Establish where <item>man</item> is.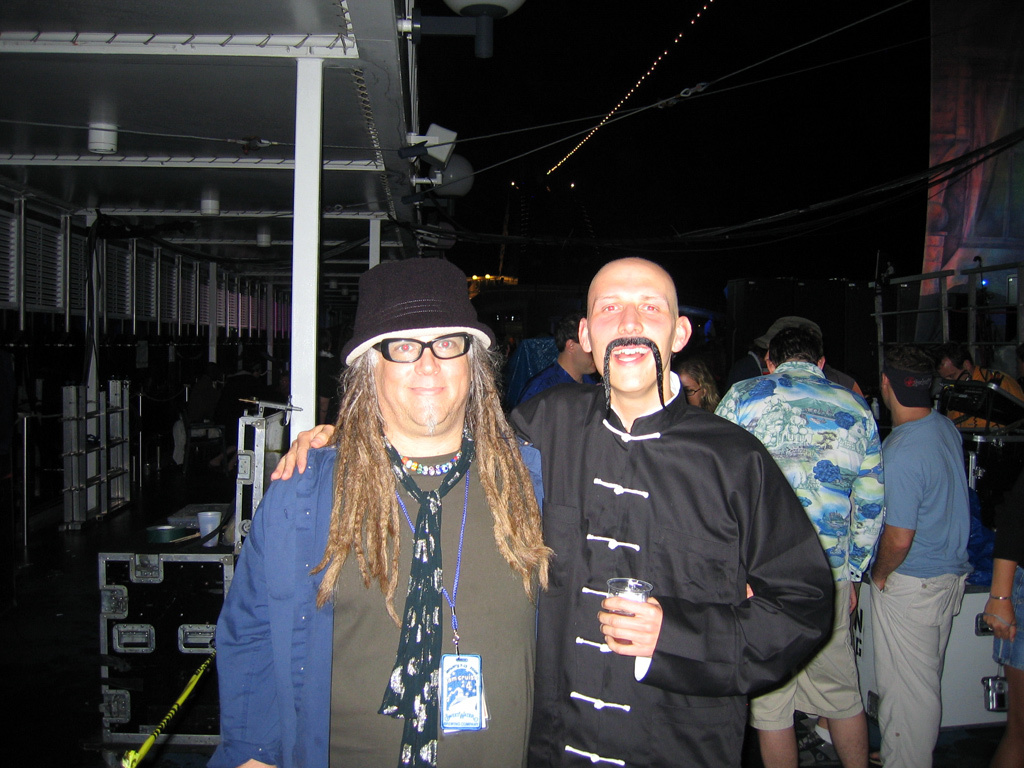
Established at bbox(514, 316, 596, 414).
